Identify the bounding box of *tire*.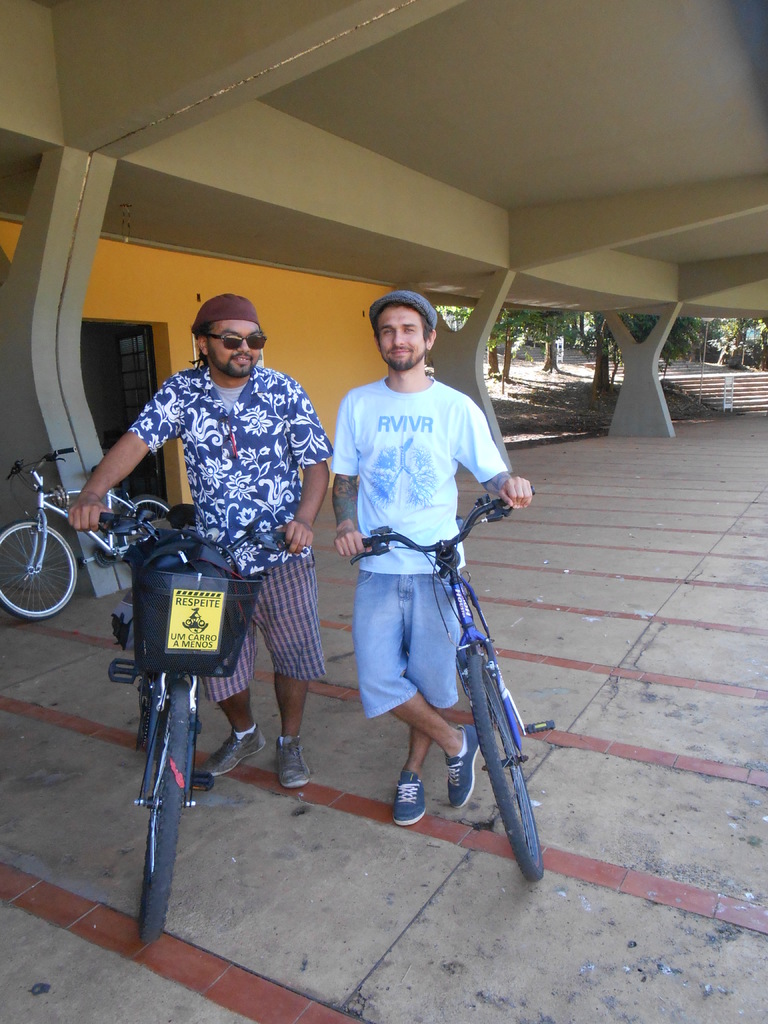
locate(5, 505, 68, 611).
